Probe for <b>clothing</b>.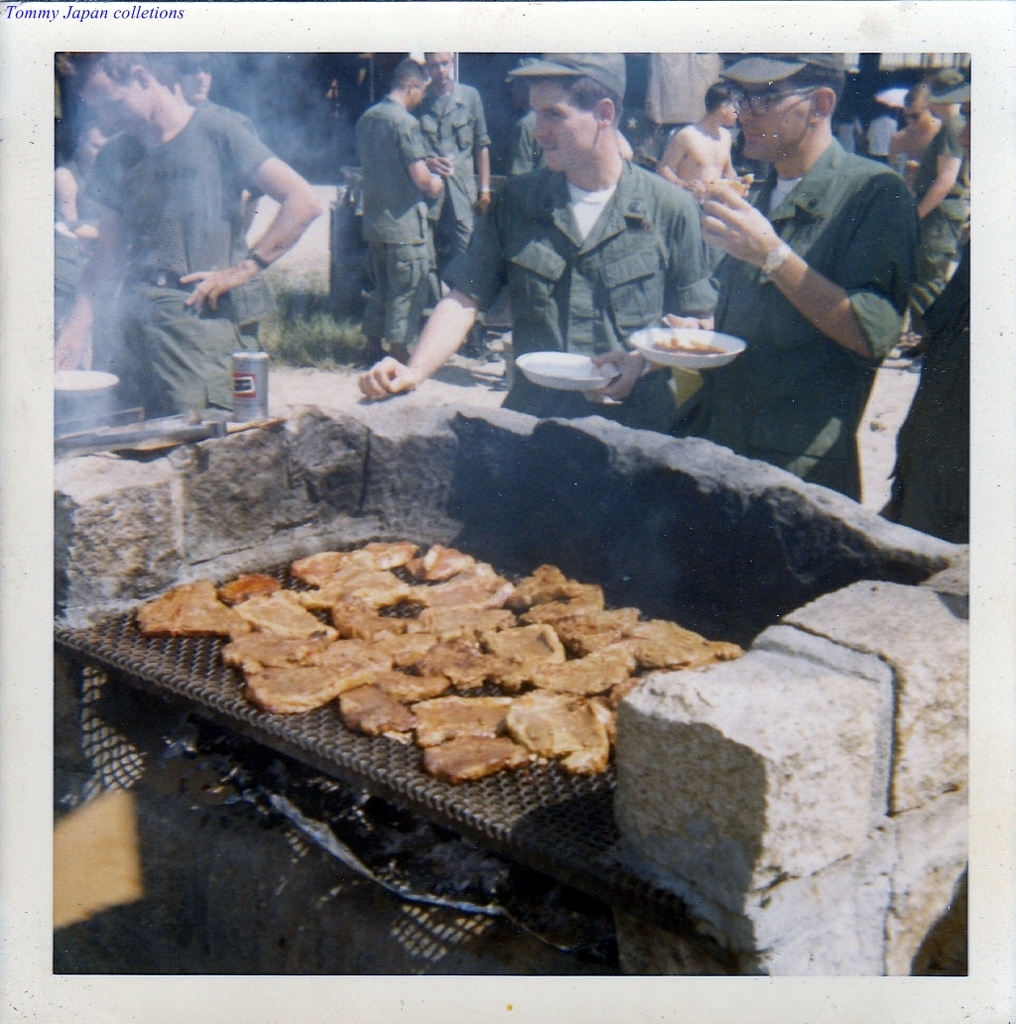
Probe result: [left=354, top=97, right=431, bottom=356].
